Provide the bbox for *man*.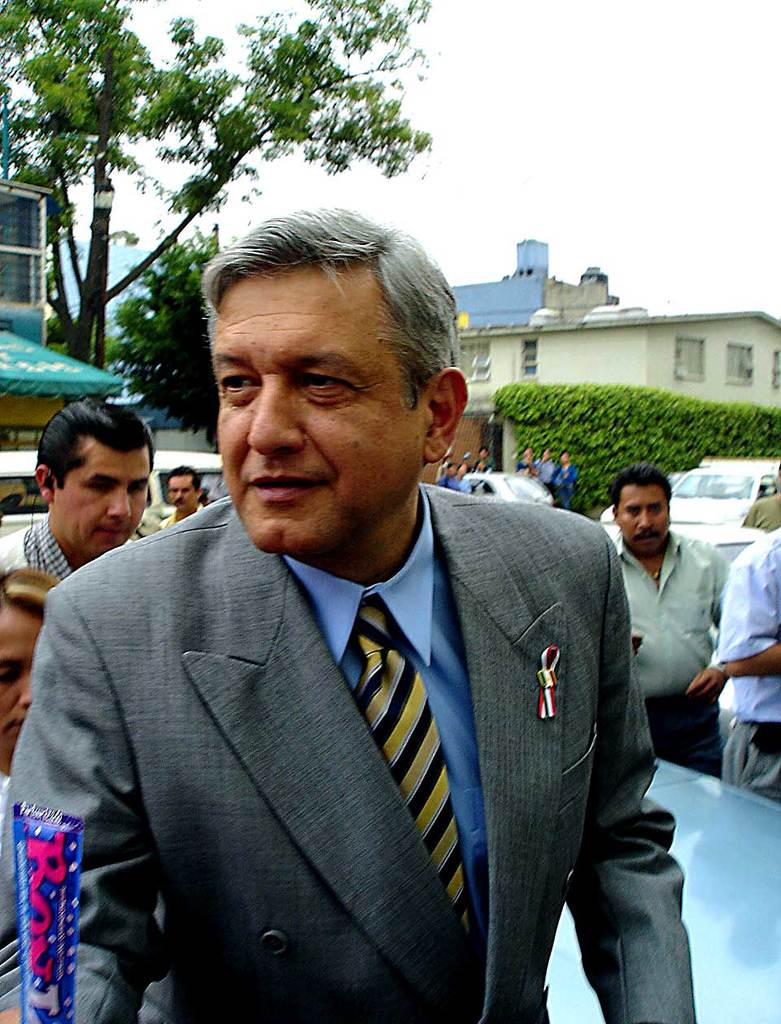
bbox=(600, 469, 736, 784).
